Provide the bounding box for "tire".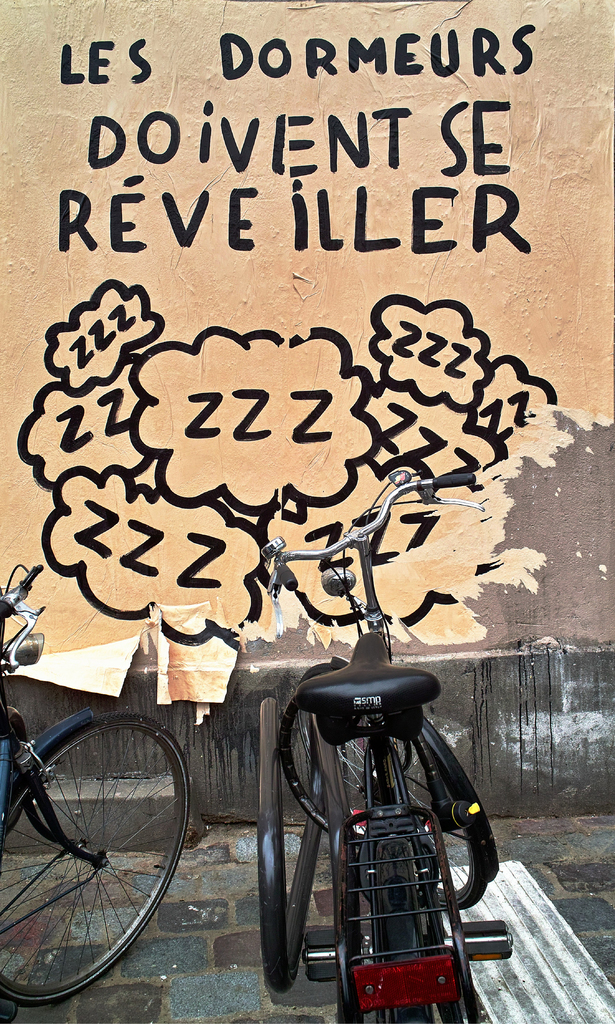
region(357, 895, 460, 1023).
